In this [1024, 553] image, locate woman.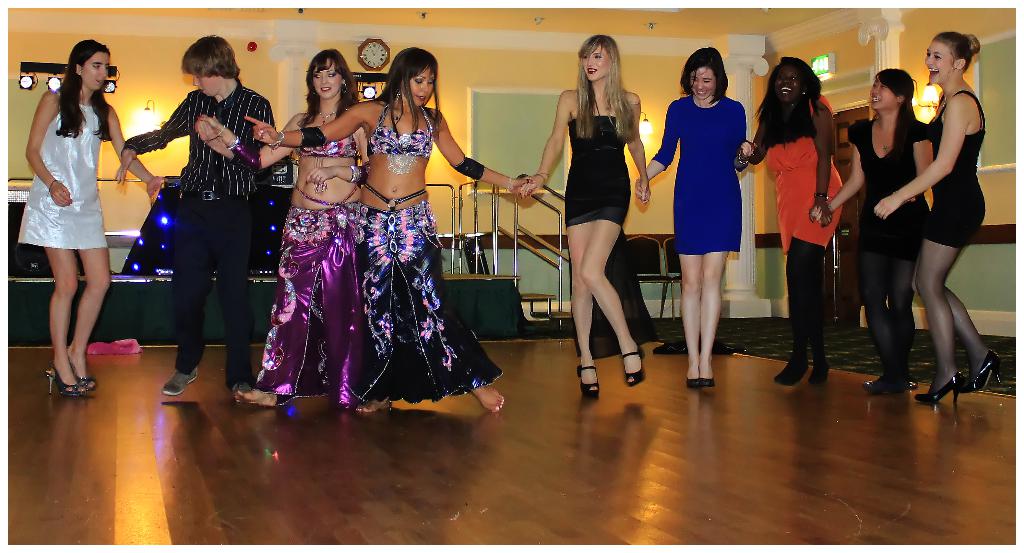
Bounding box: [x1=548, y1=32, x2=654, y2=386].
